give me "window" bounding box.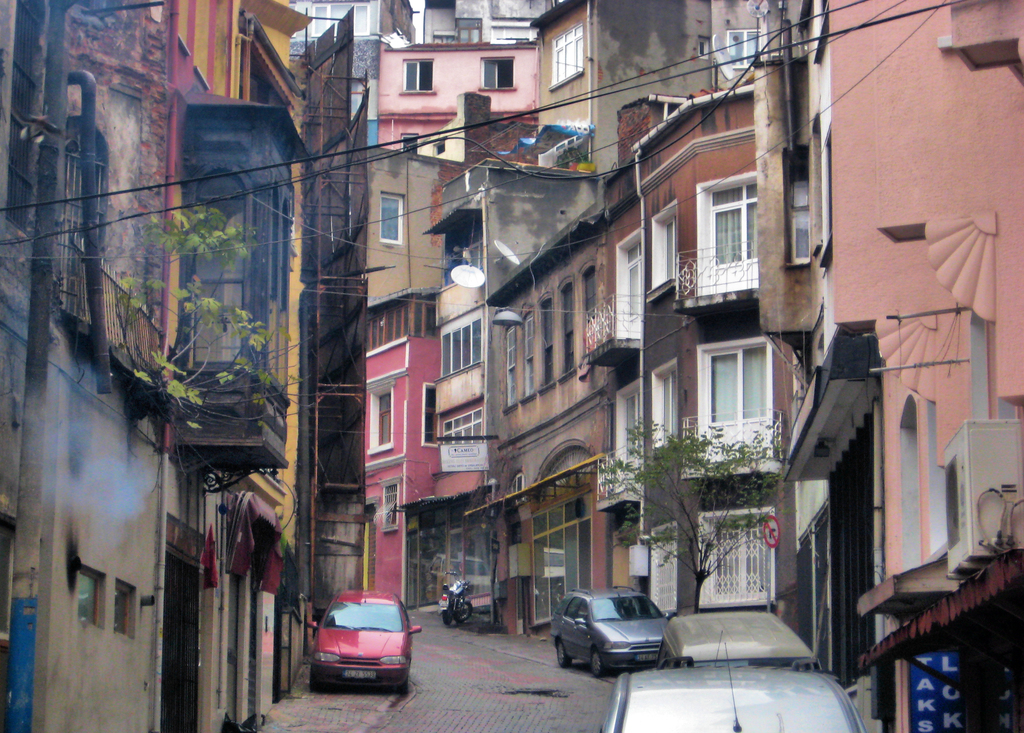
Rect(664, 216, 675, 283).
